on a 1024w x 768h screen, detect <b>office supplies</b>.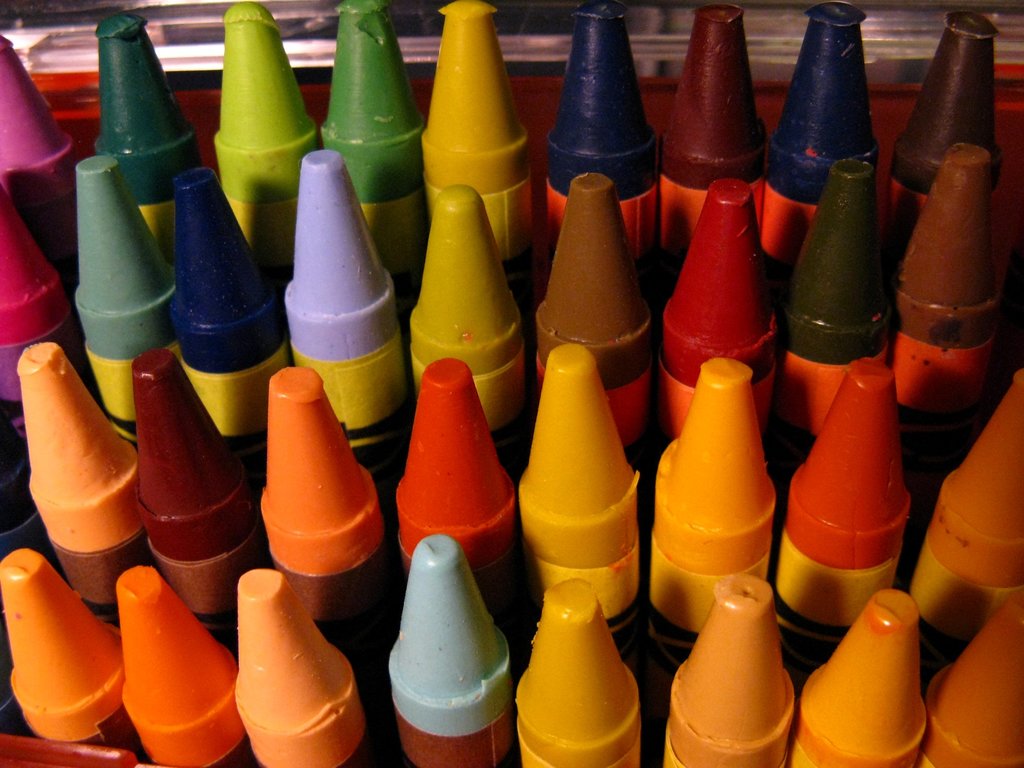
l=791, t=581, r=927, b=767.
